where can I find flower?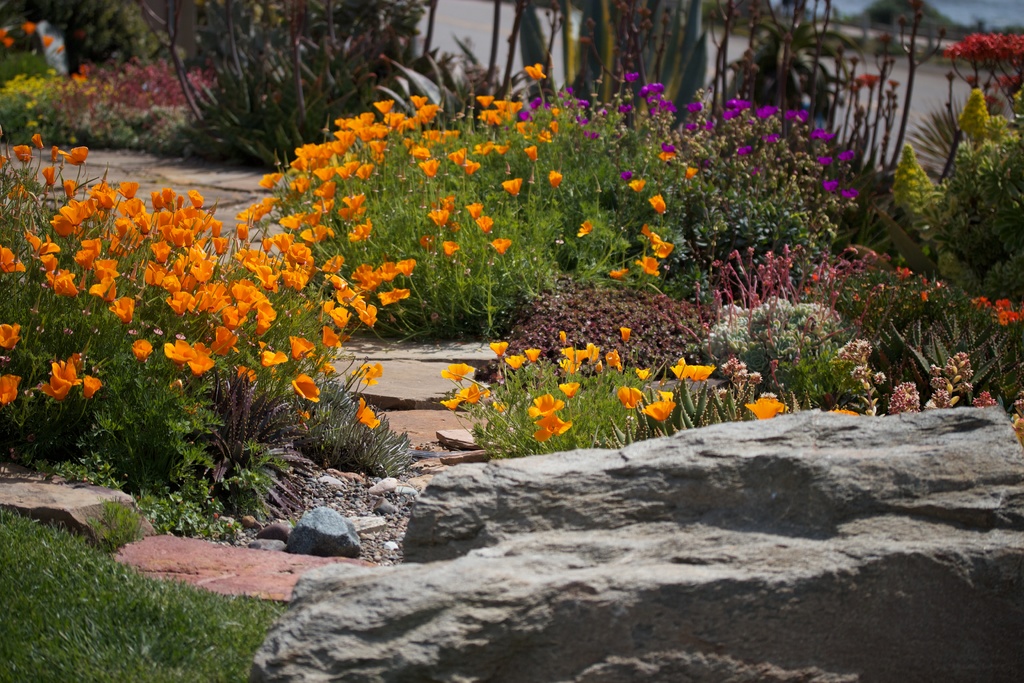
You can find it at box(0, 372, 20, 406).
